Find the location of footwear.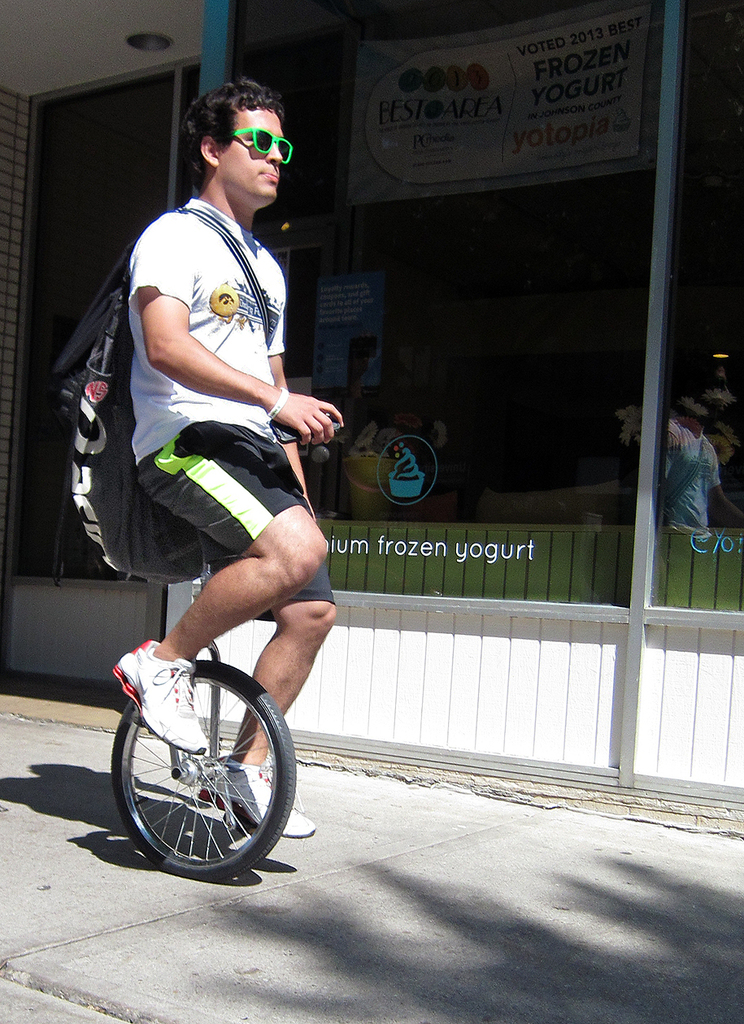
Location: 107 643 204 744.
